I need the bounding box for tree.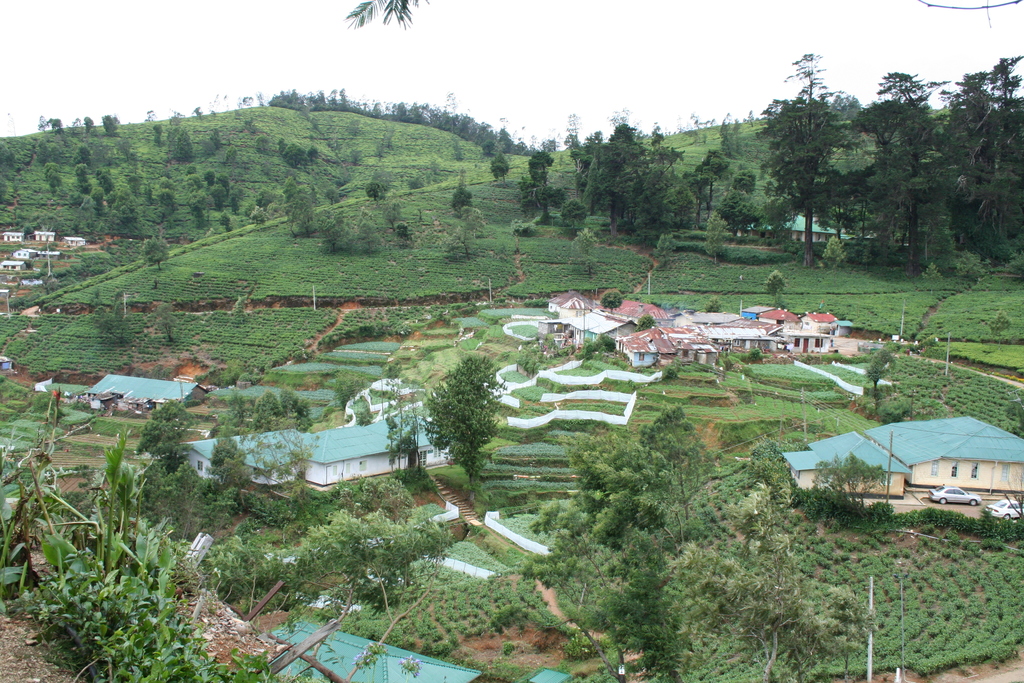
Here it is: l=147, t=297, r=181, b=347.
